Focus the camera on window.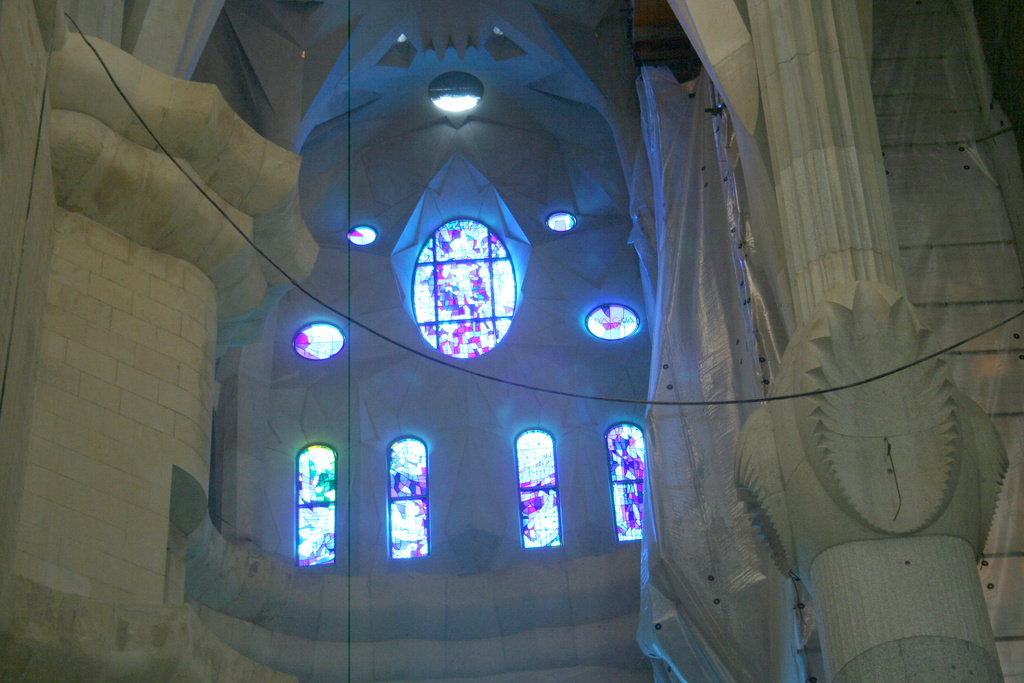
Focus region: (391,433,429,556).
